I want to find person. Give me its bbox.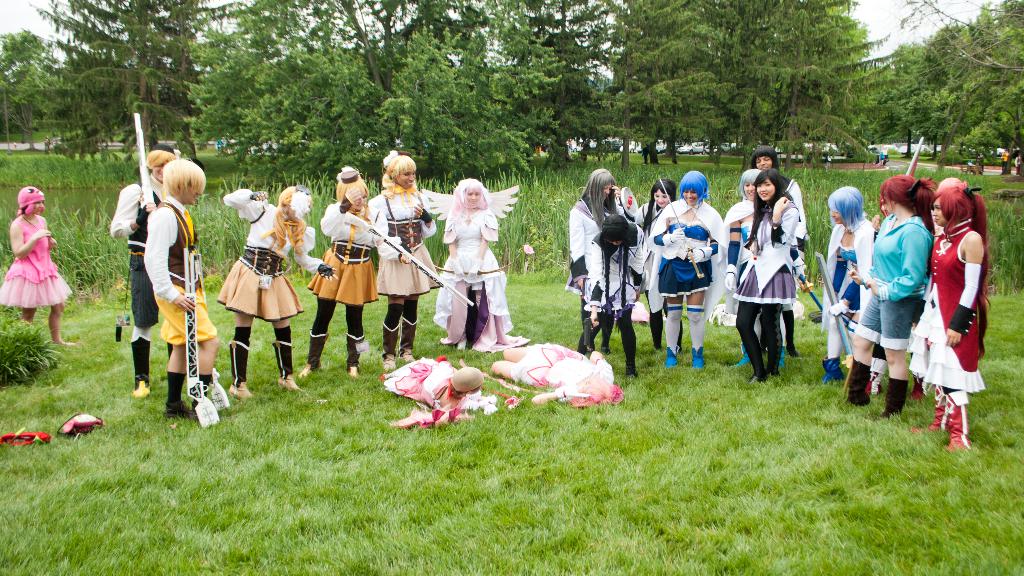
box(105, 140, 182, 393).
